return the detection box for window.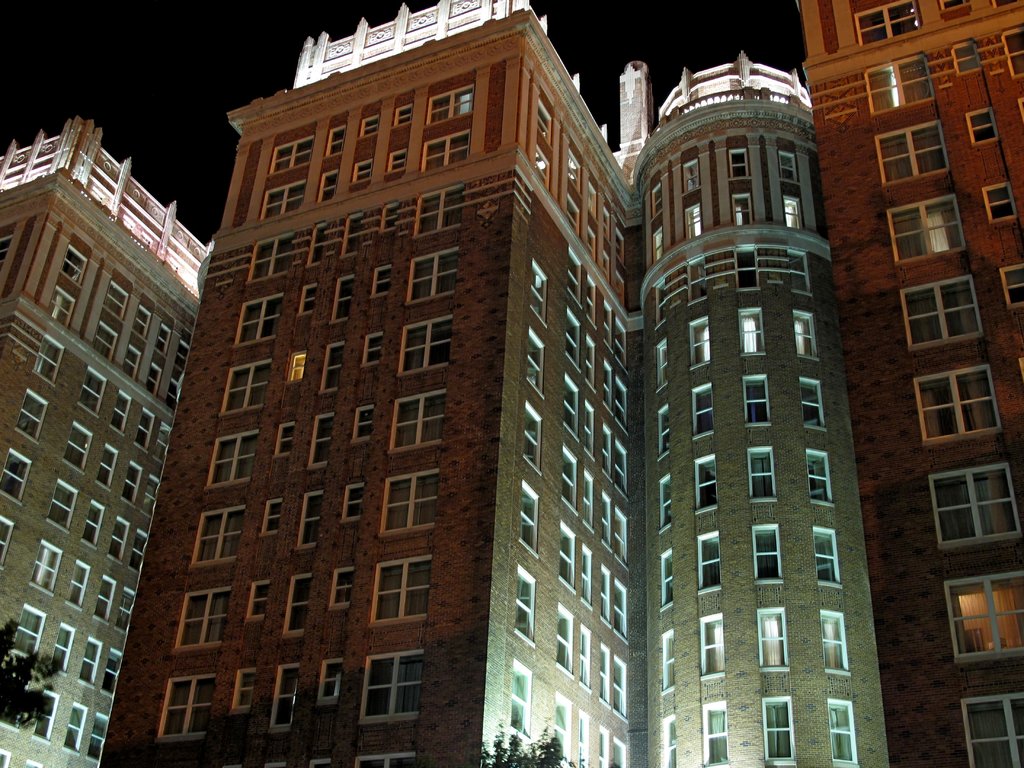
598 647 607 701.
